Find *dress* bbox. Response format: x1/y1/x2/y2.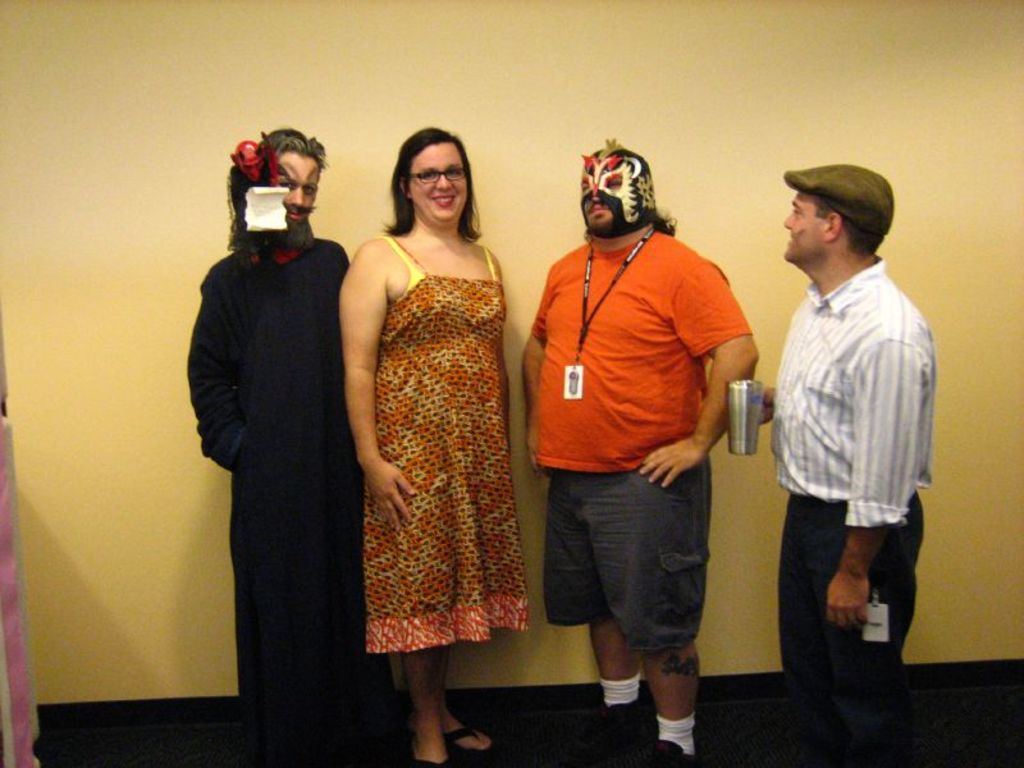
356/234/531/658.
